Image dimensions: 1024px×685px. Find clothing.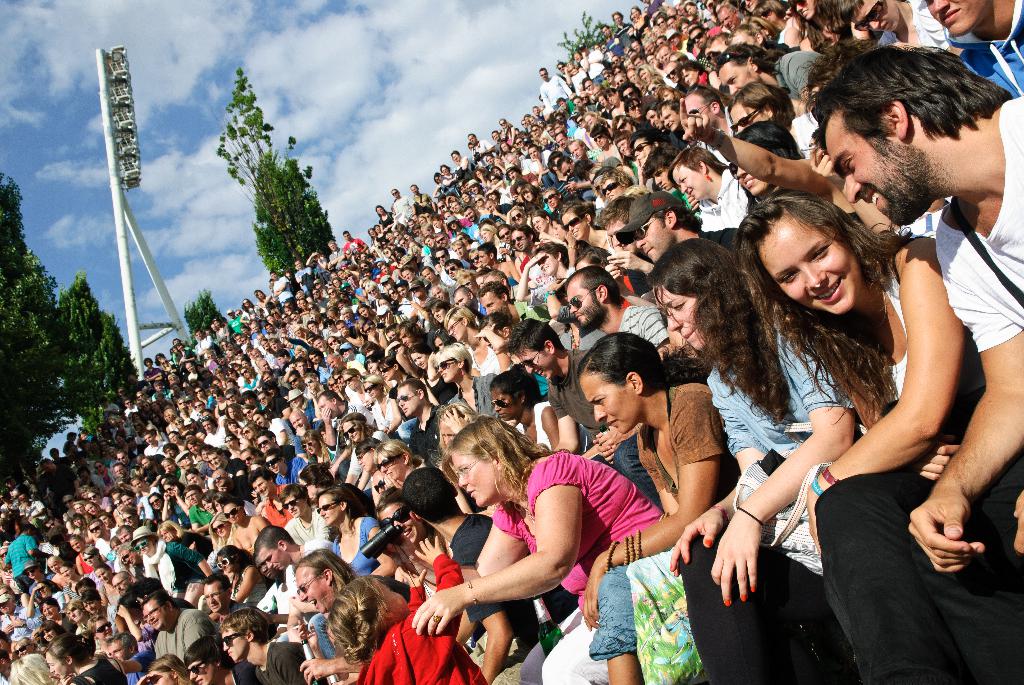
rect(4, 531, 37, 595).
